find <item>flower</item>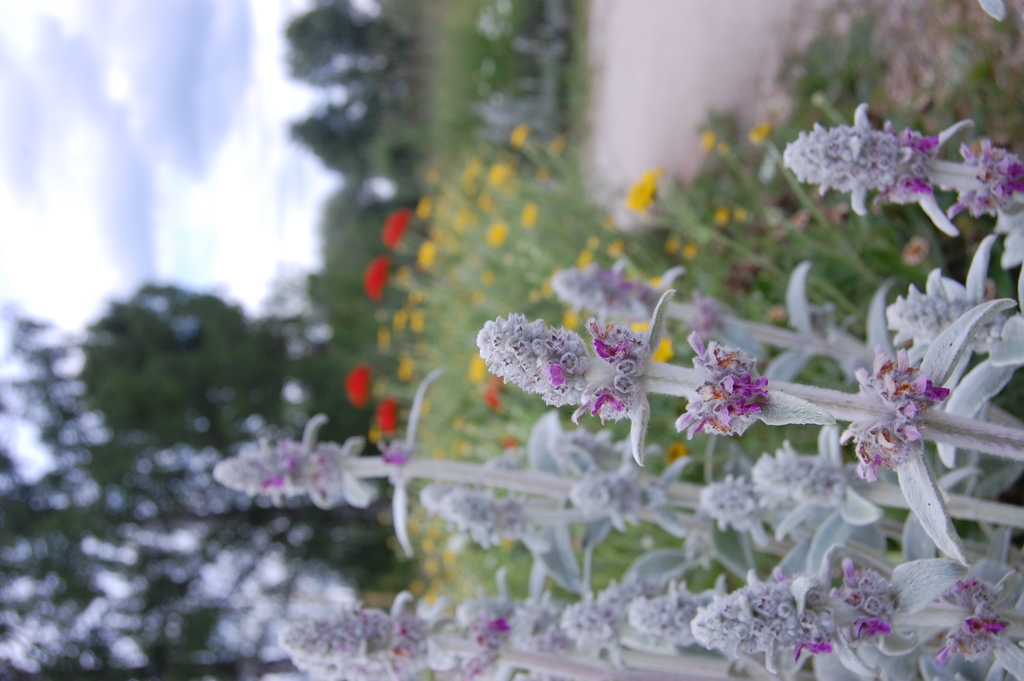
bbox=(483, 221, 508, 256)
